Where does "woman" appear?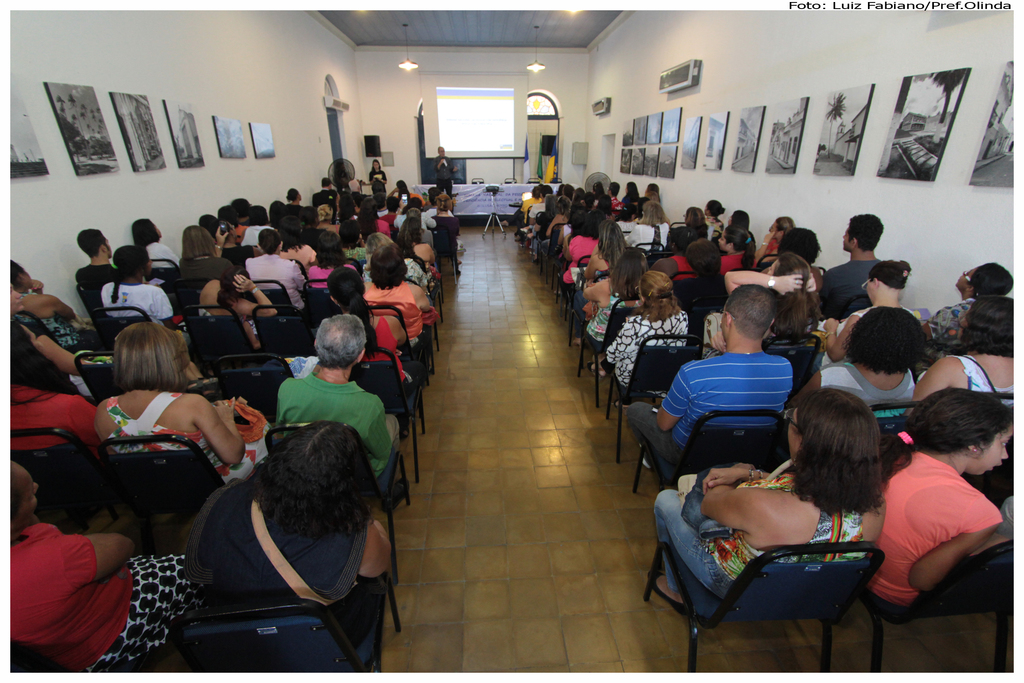
Appears at 216, 205, 250, 245.
